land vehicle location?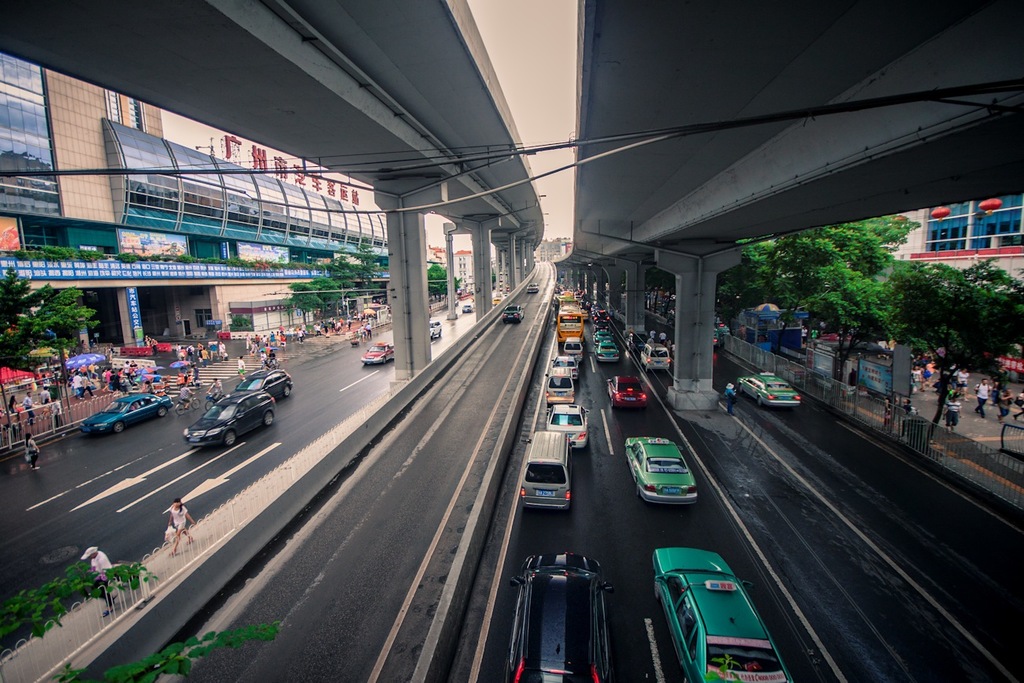
711/340/718/371
